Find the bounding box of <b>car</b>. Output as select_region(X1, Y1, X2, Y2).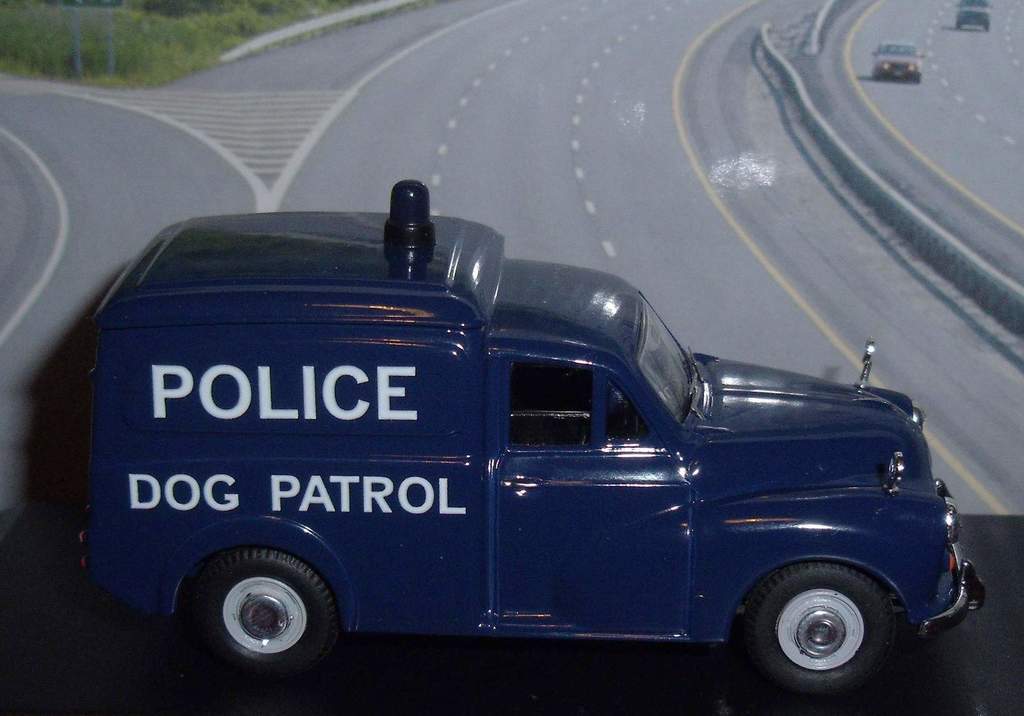
select_region(952, 0, 990, 32).
